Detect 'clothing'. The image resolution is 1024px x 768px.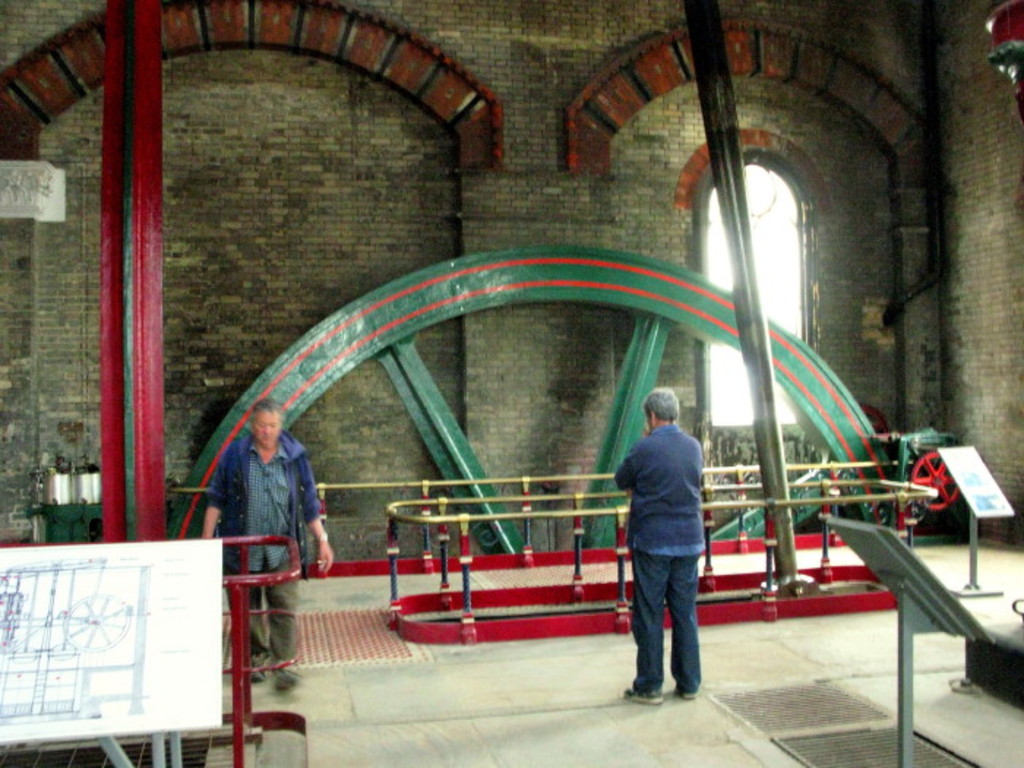
{"x1": 208, "y1": 434, "x2": 326, "y2": 670}.
